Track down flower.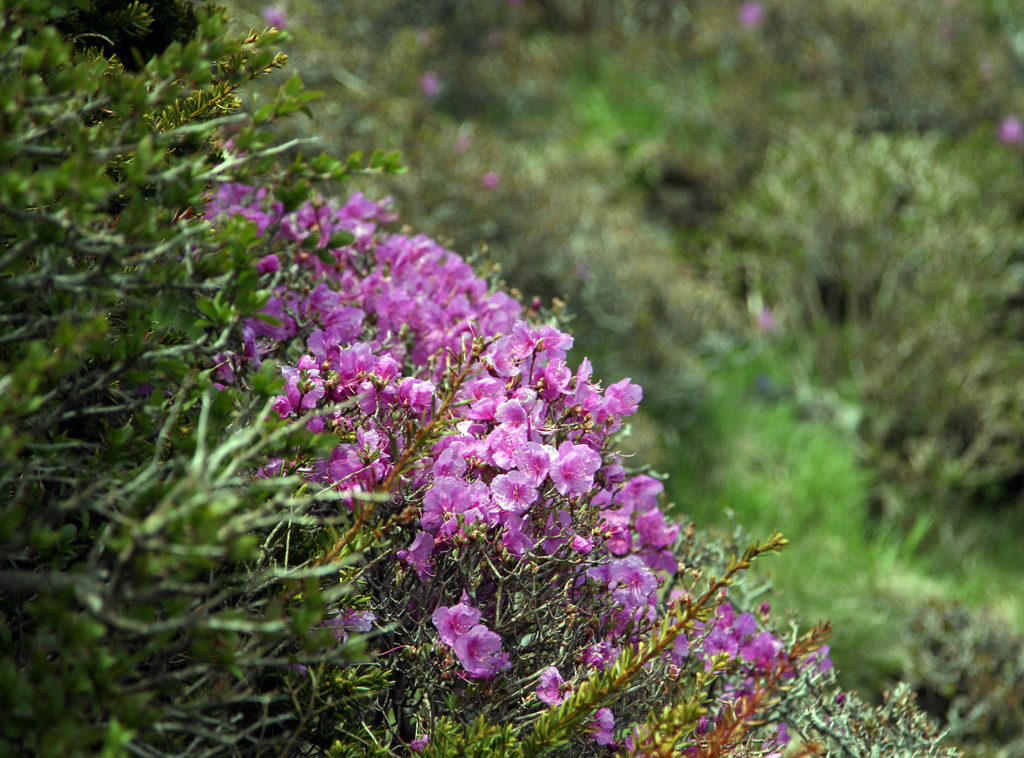
Tracked to Rect(451, 623, 510, 683).
